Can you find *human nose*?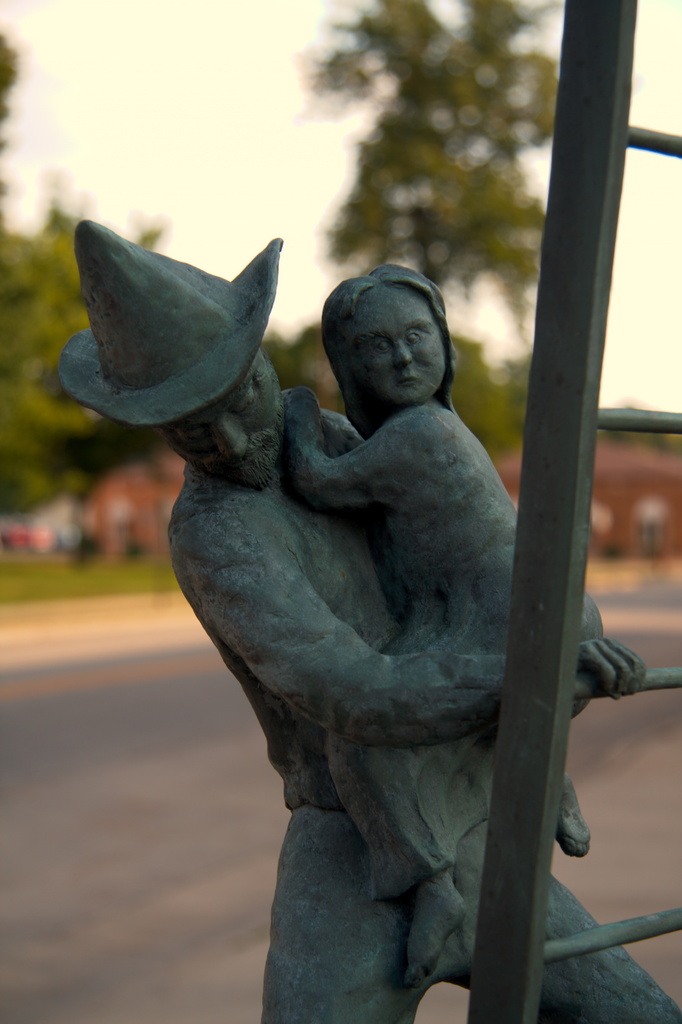
Yes, bounding box: {"left": 396, "top": 337, "right": 410, "bottom": 360}.
